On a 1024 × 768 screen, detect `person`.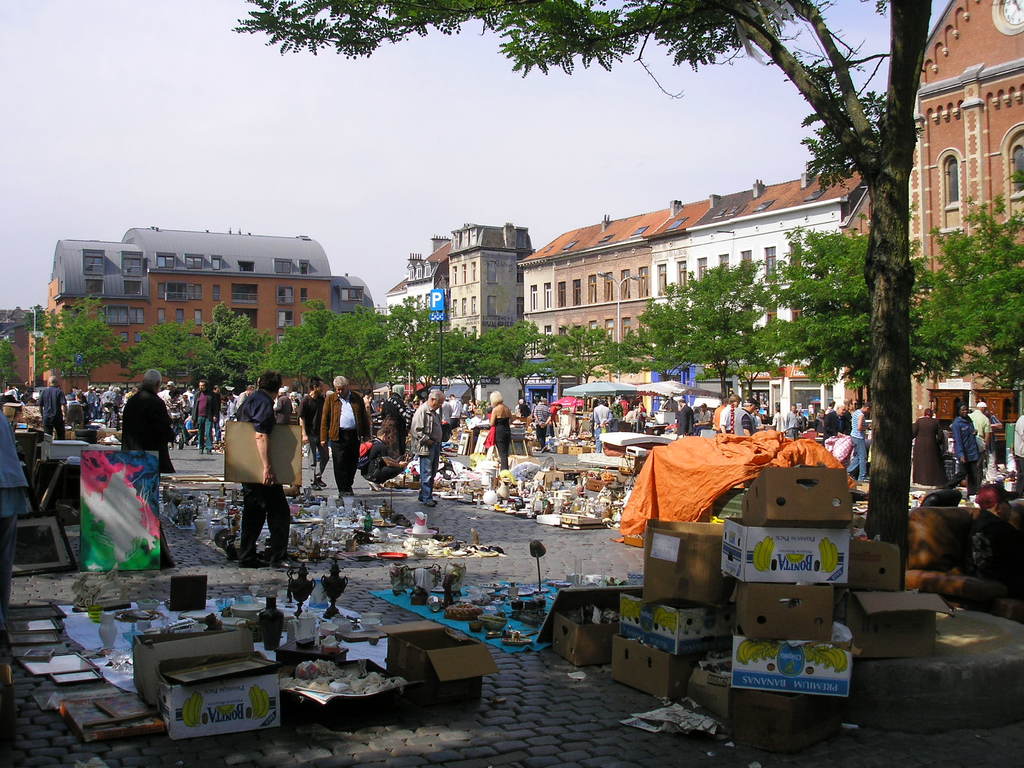
pyautogui.locateOnScreen(483, 388, 515, 468).
